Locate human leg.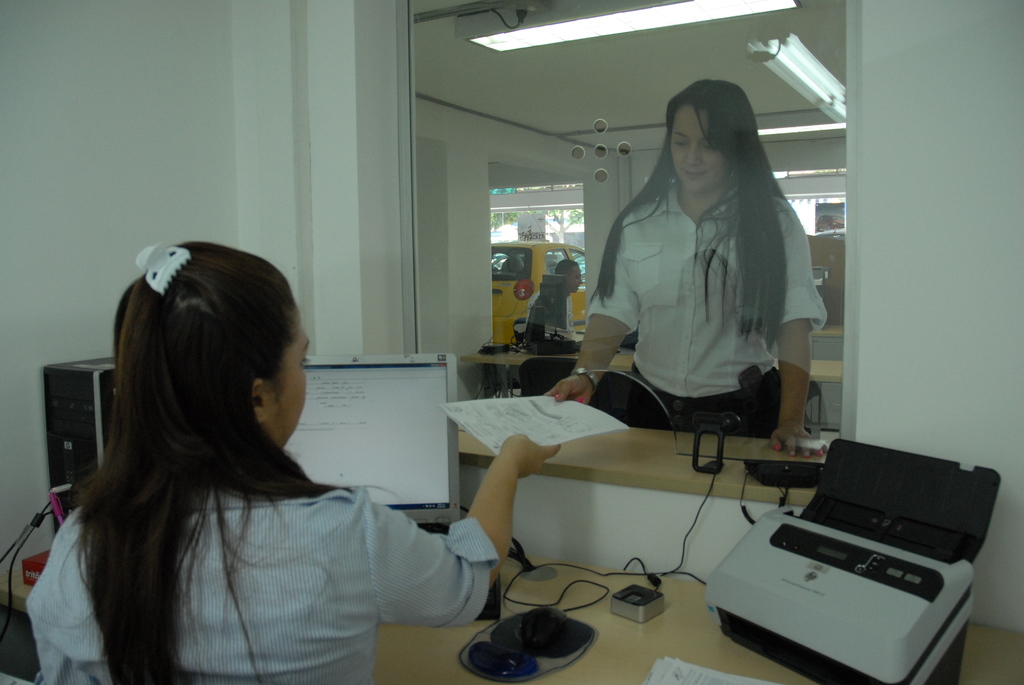
Bounding box: select_region(698, 361, 783, 439).
